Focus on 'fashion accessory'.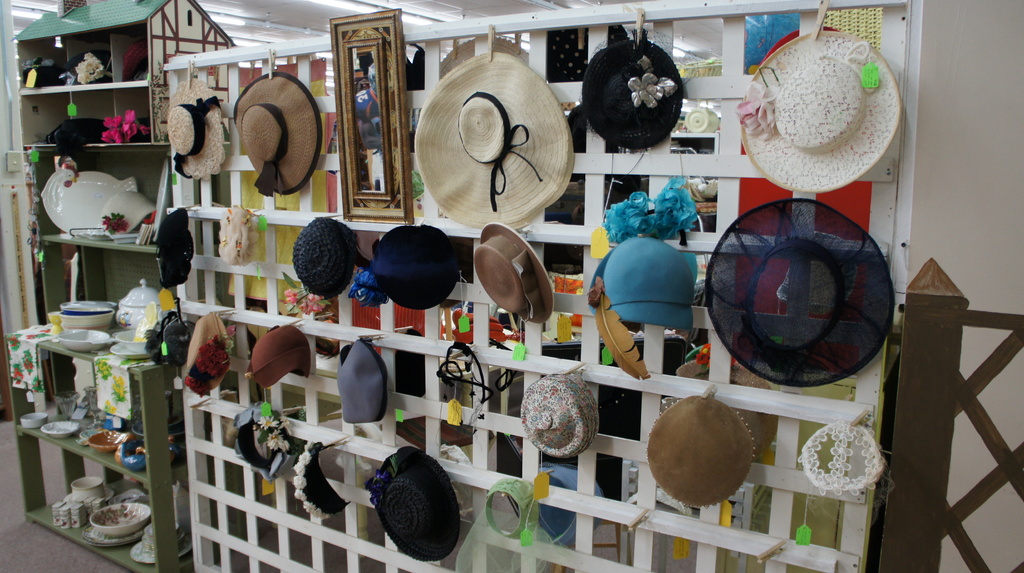
Focused at crop(142, 296, 195, 367).
